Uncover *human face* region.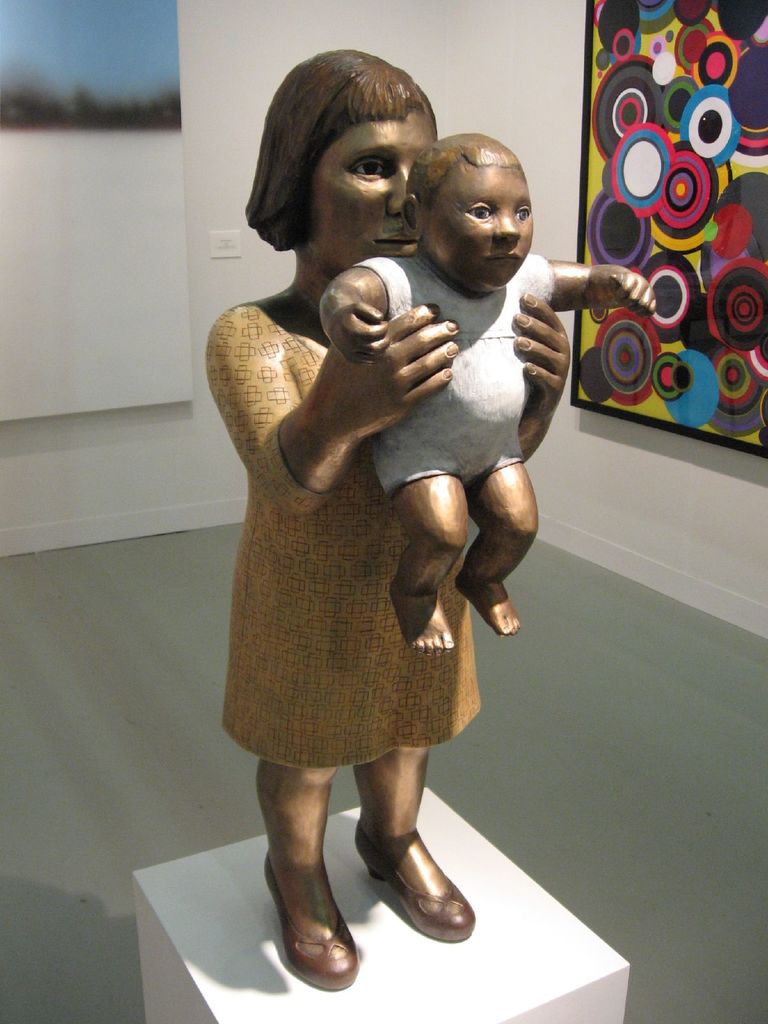
Uncovered: l=307, t=109, r=436, b=278.
